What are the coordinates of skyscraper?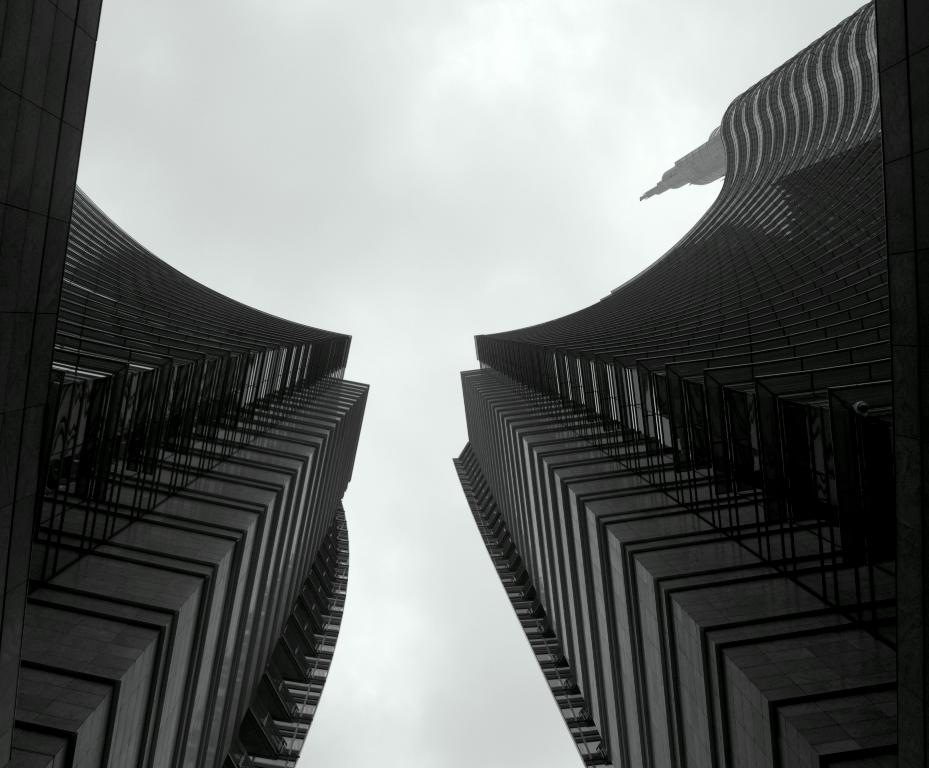
[0, 0, 373, 767].
